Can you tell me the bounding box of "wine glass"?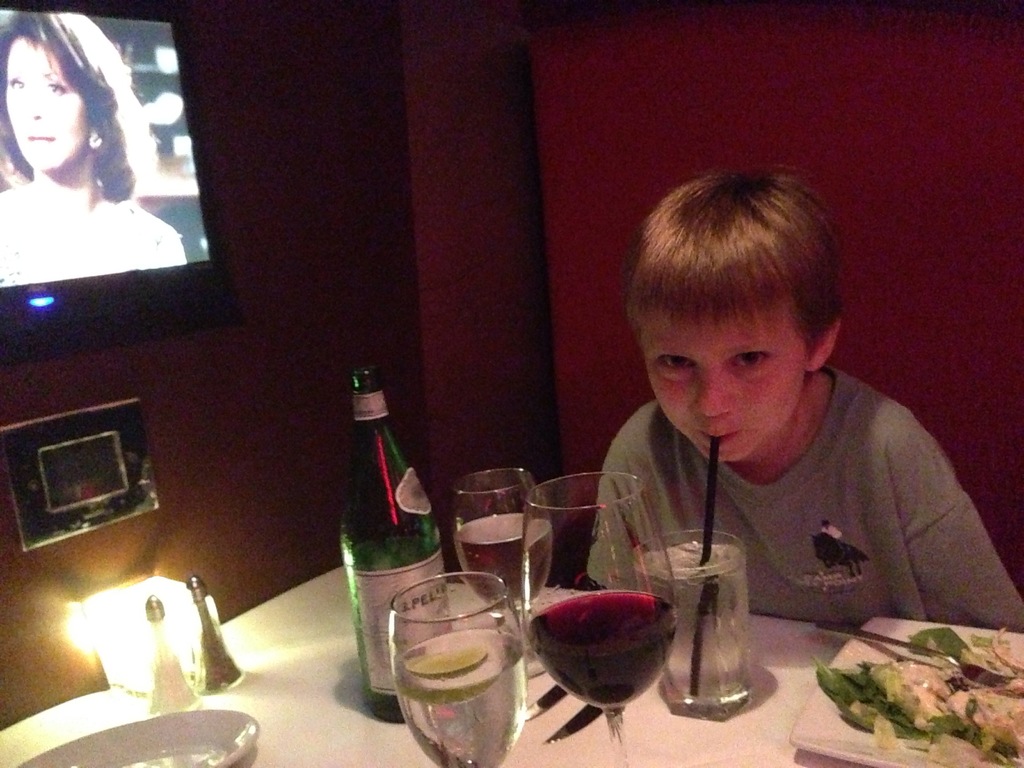
detection(516, 476, 671, 764).
